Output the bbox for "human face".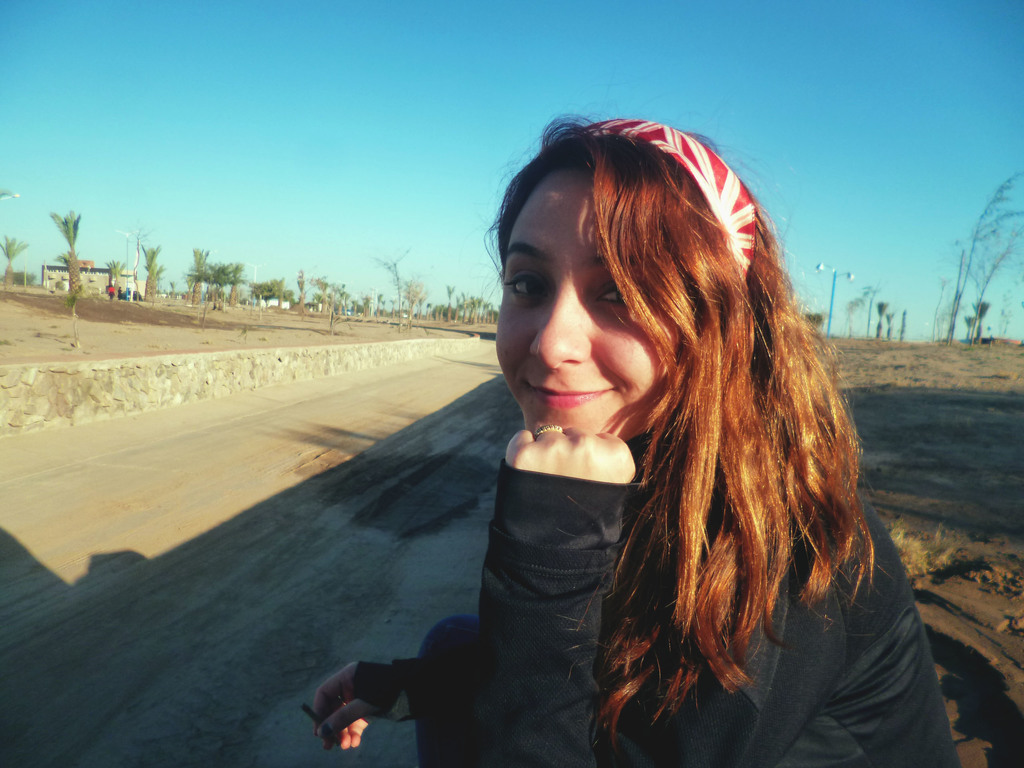
<region>492, 163, 680, 430</region>.
